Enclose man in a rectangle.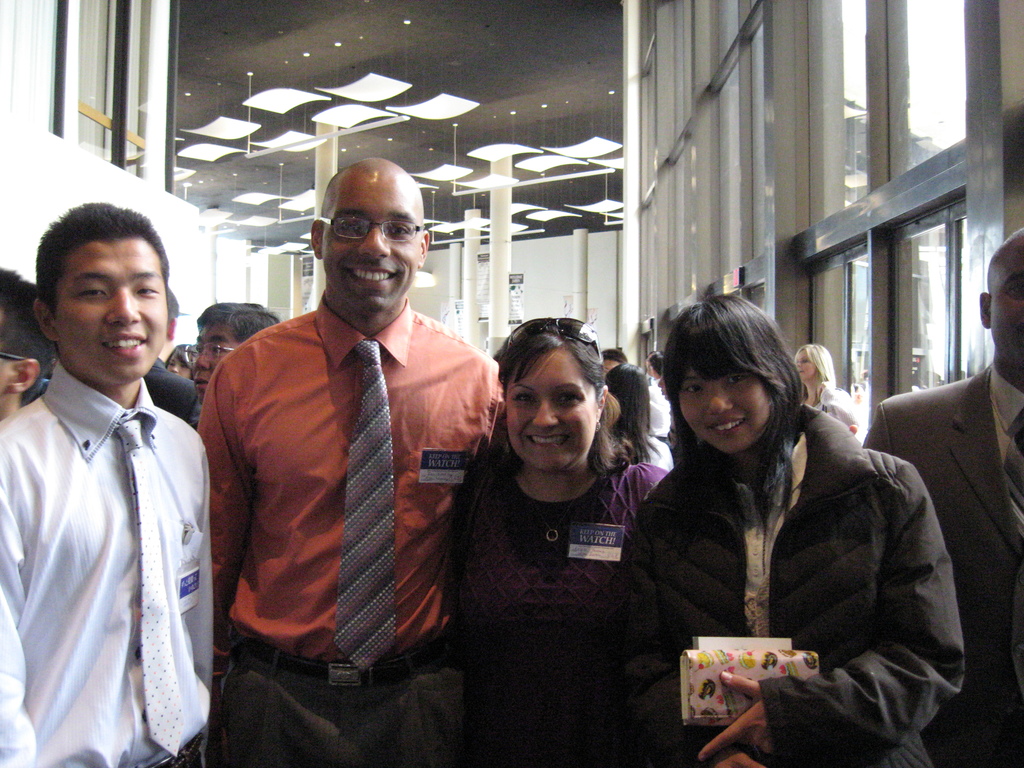
[181, 299, 290, 410].
